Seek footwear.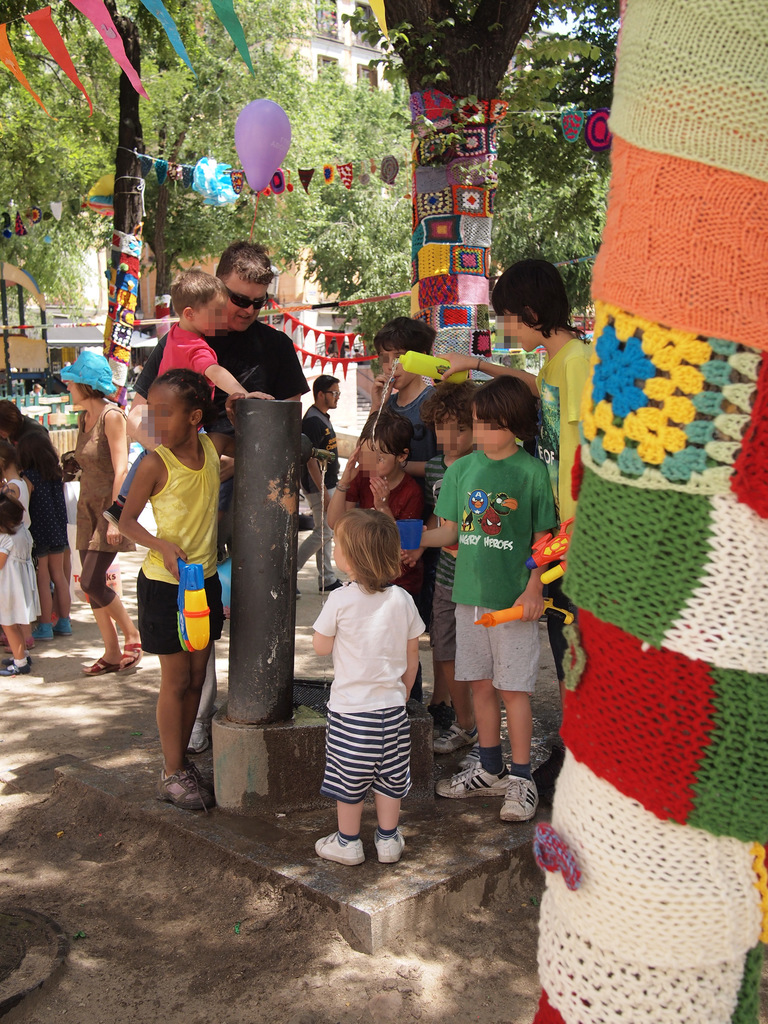
box=[164, 765, 211, 818].
